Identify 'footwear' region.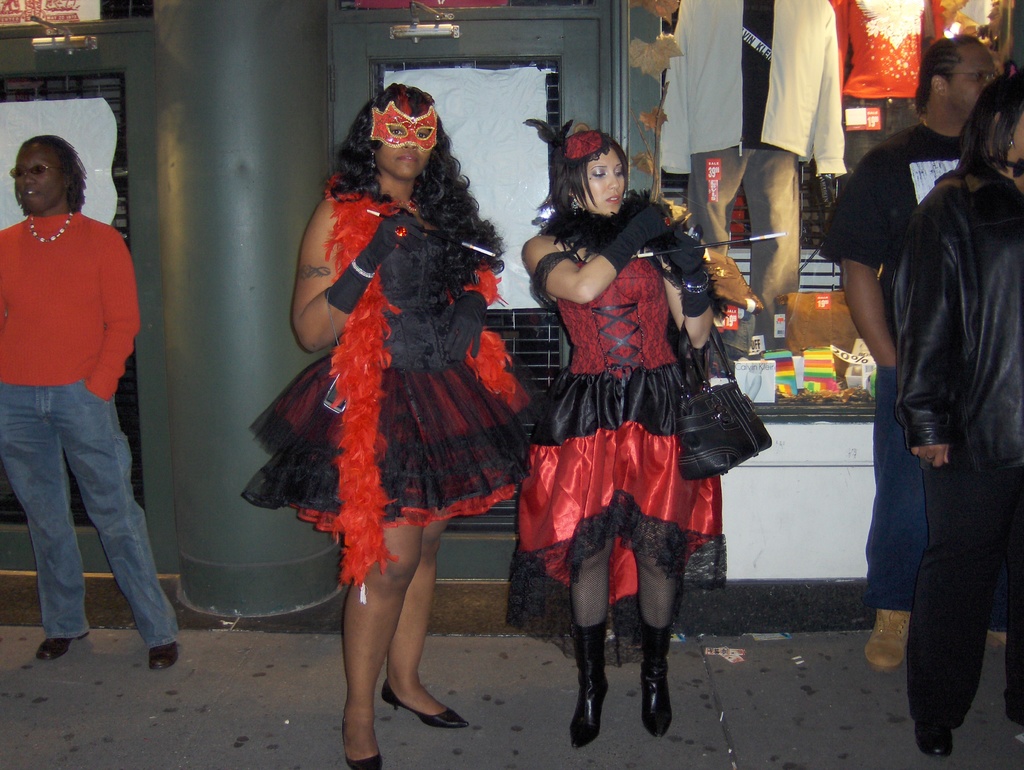
Region: l=150, t=641, r=179, b=671.
